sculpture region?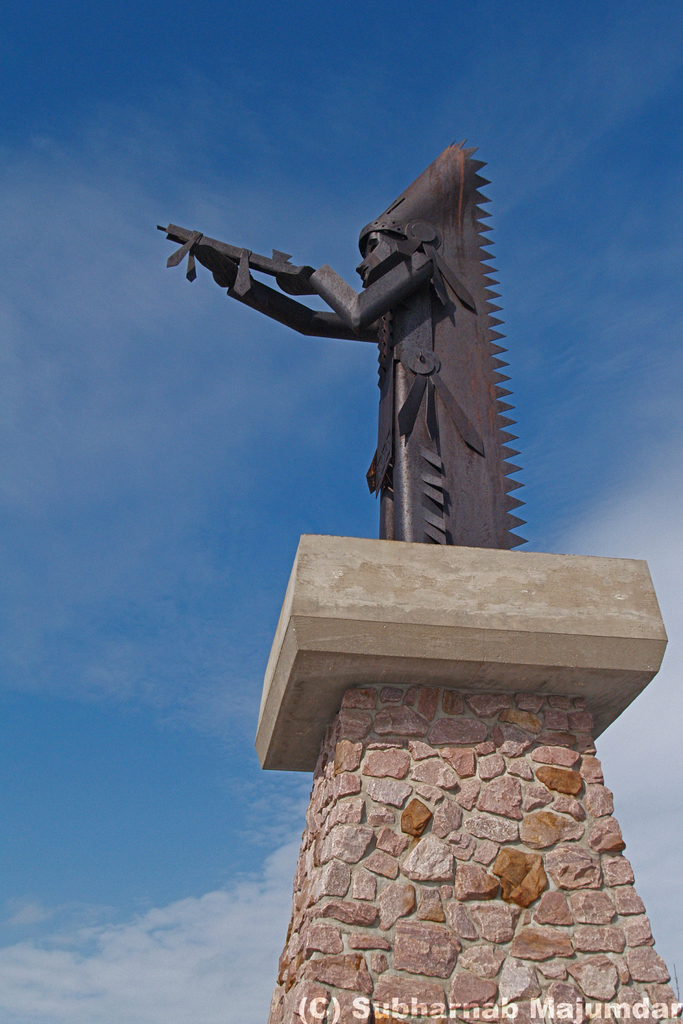
rect(192, 146, 549, 529)
